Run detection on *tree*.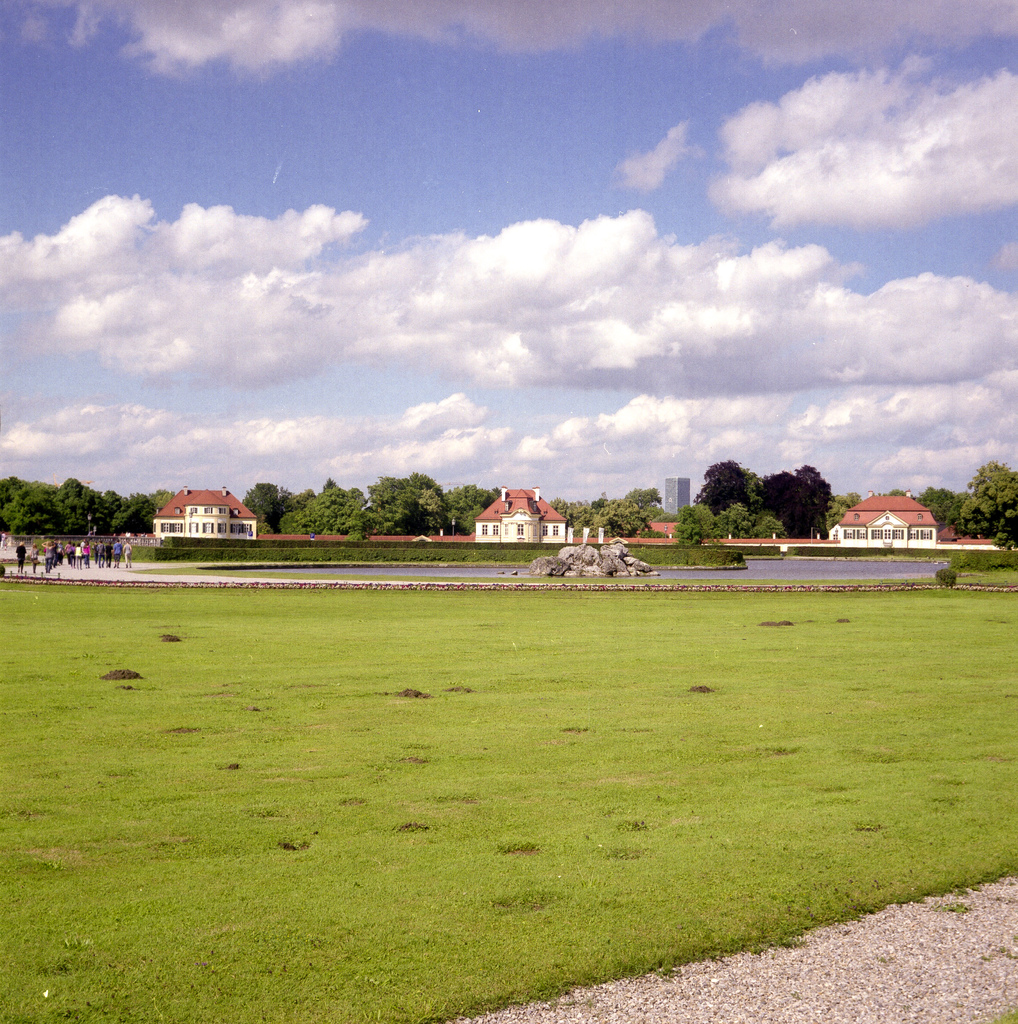
Result: (x1=566, y1=476, x2=664, y2=540).
